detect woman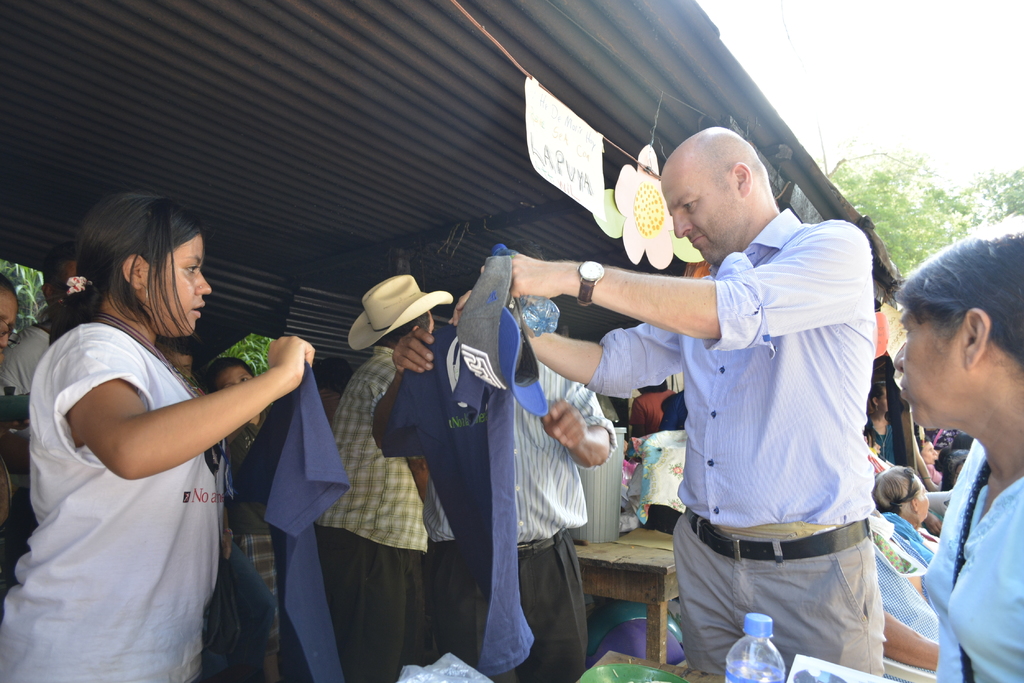
[195, 354, 280, 682]
